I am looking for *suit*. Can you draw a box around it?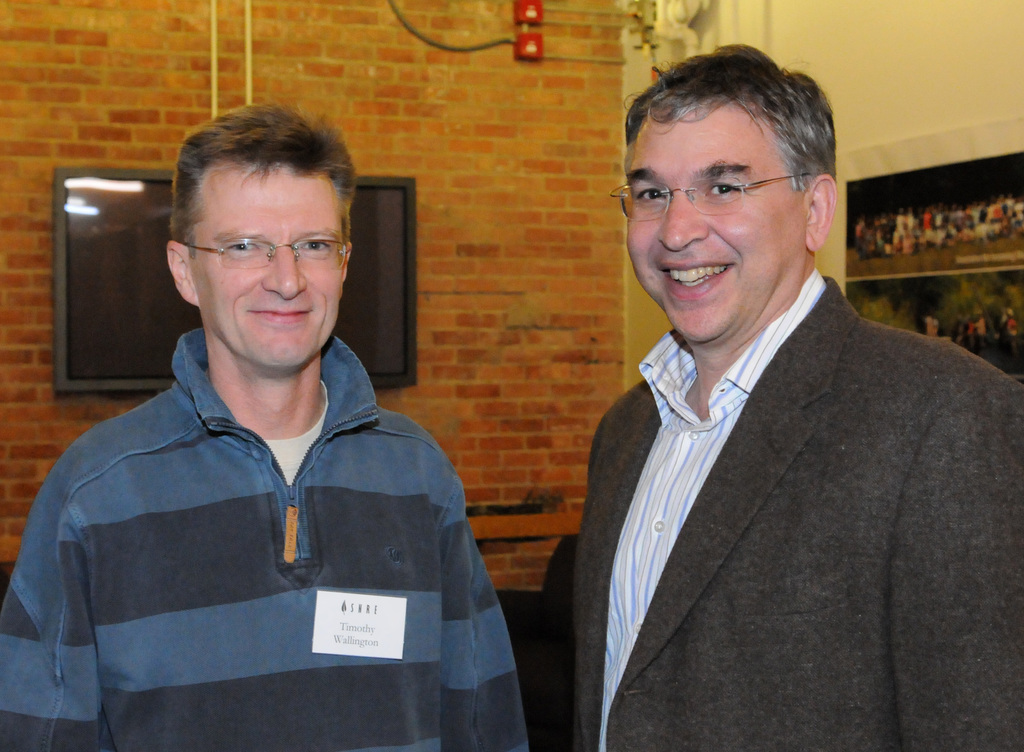
Sure, the bounding box is detection(532, 193, 990, 751).
